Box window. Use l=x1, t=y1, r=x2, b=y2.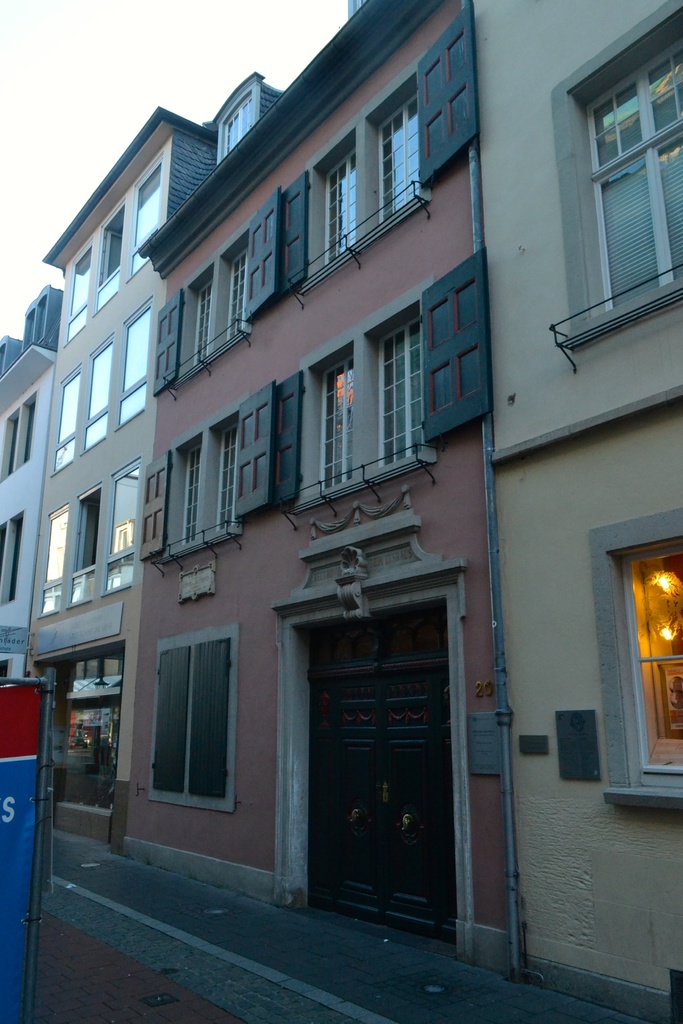
l=265, t=358, r=353, b=510.
